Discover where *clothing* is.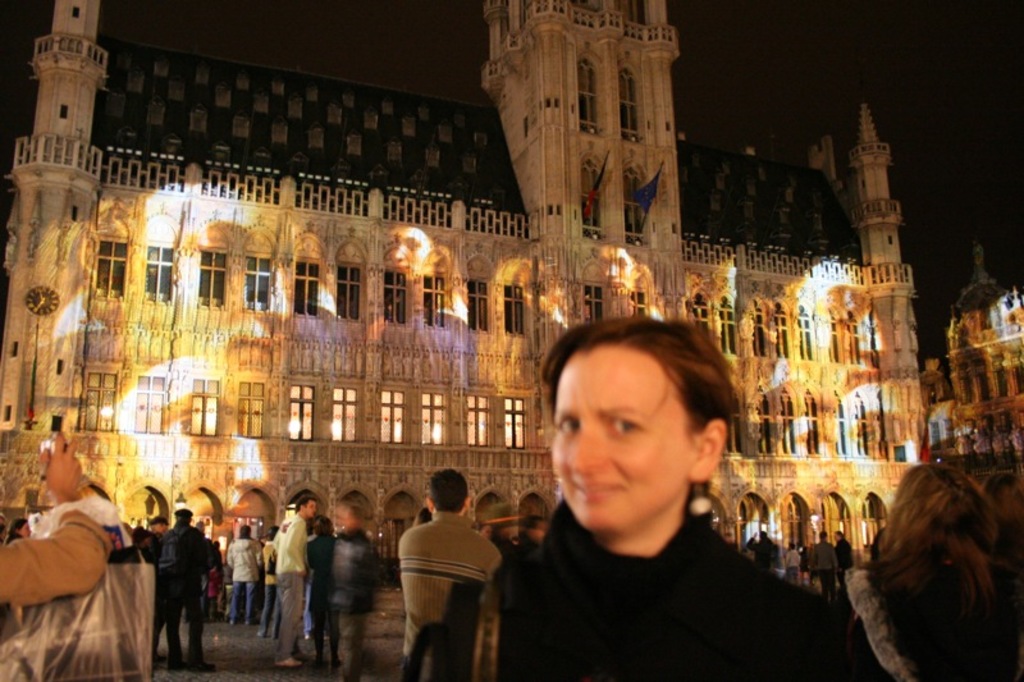
Discovered at l=169, t=534, r=211, b=654.
